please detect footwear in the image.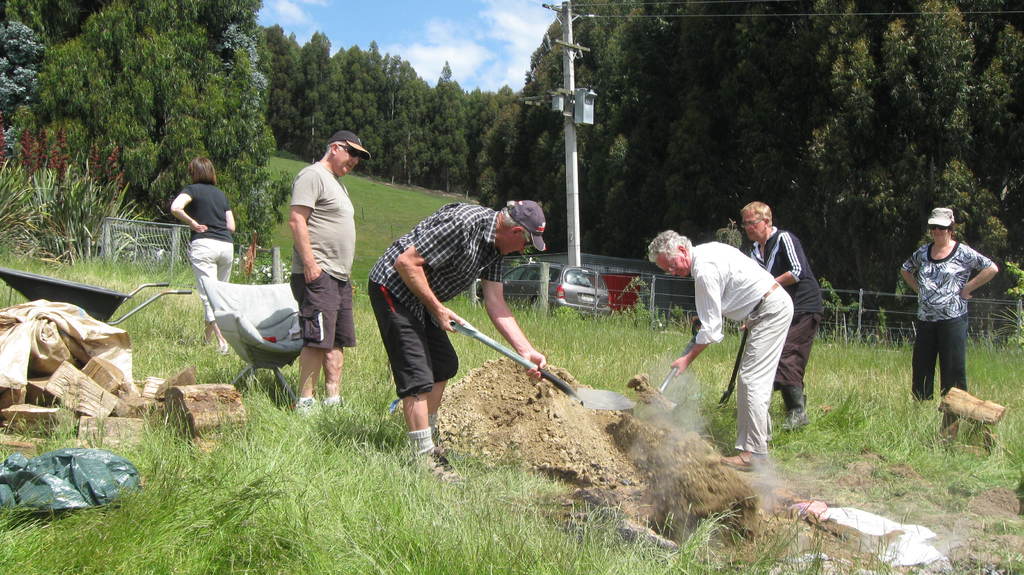
409, 445, 464, 484.
